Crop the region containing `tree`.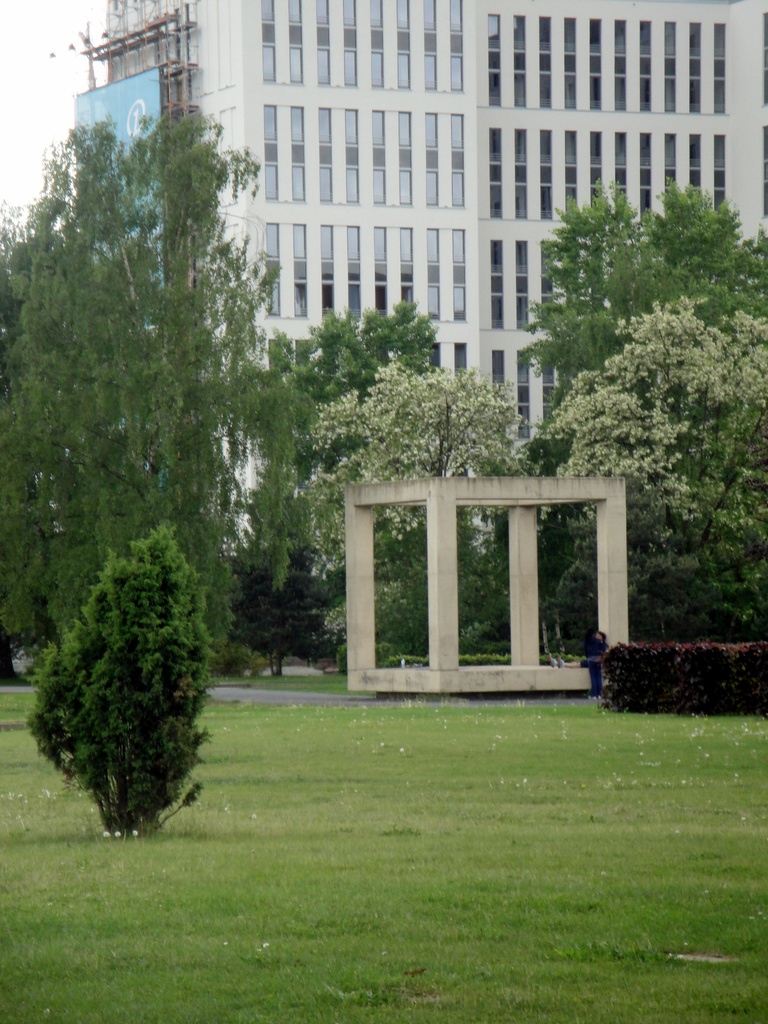
Crop region: <region>528, 176, 767, 409</region>.
